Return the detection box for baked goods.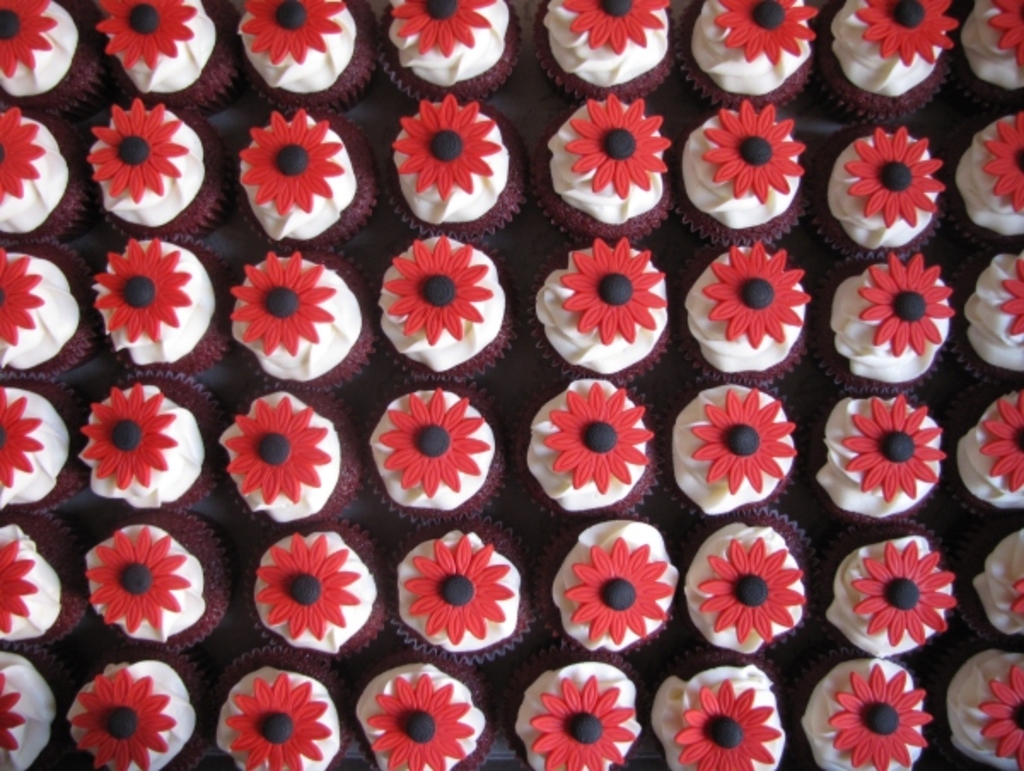
Rect(676, 241, 807, 382).
